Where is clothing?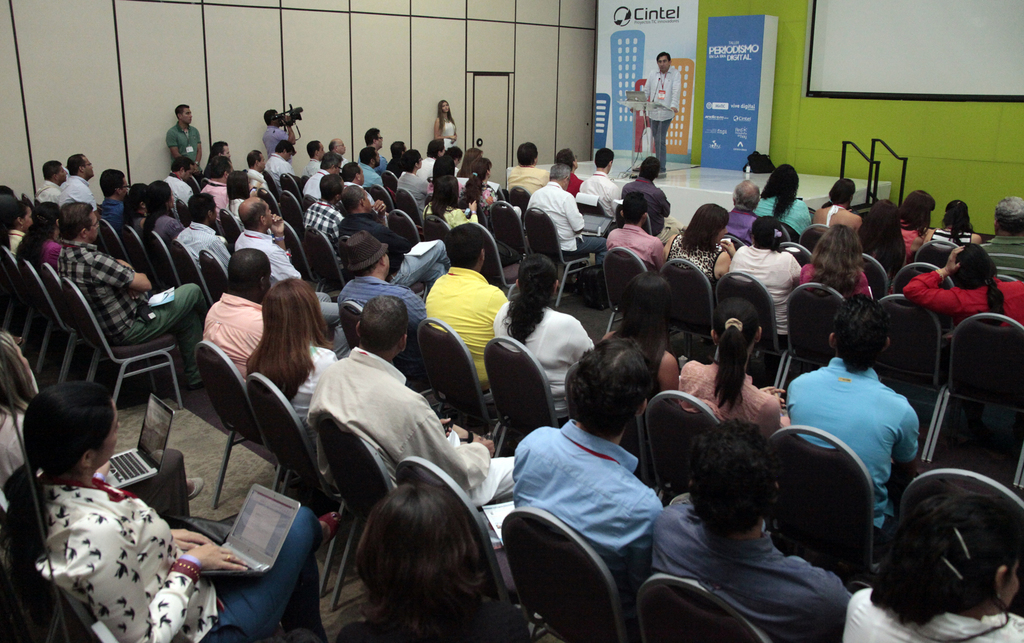
locate(607, 222, 666, 272).
